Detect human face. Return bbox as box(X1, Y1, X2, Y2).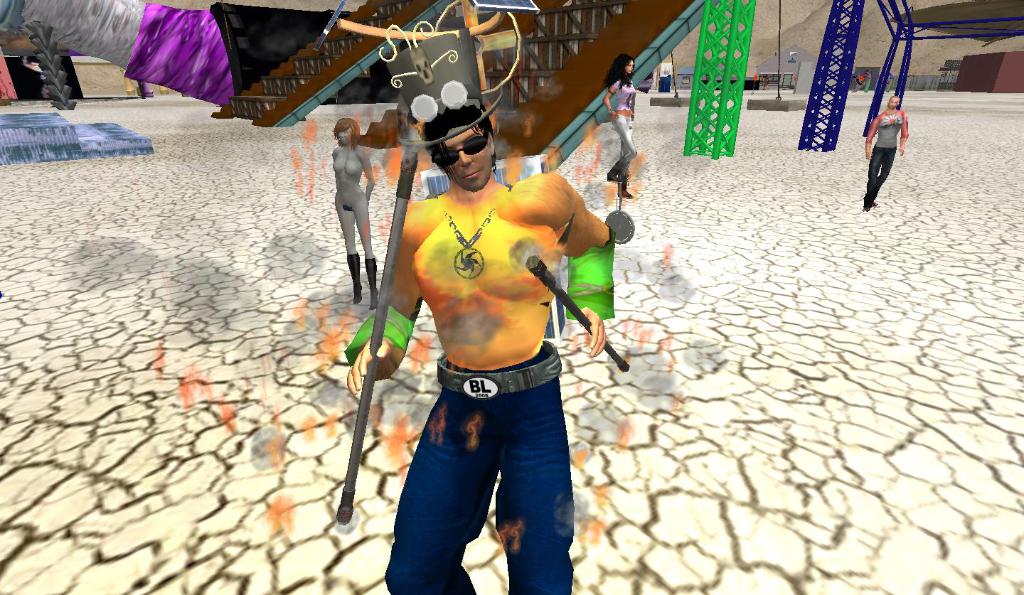
box(436, 125, 491, 191).
